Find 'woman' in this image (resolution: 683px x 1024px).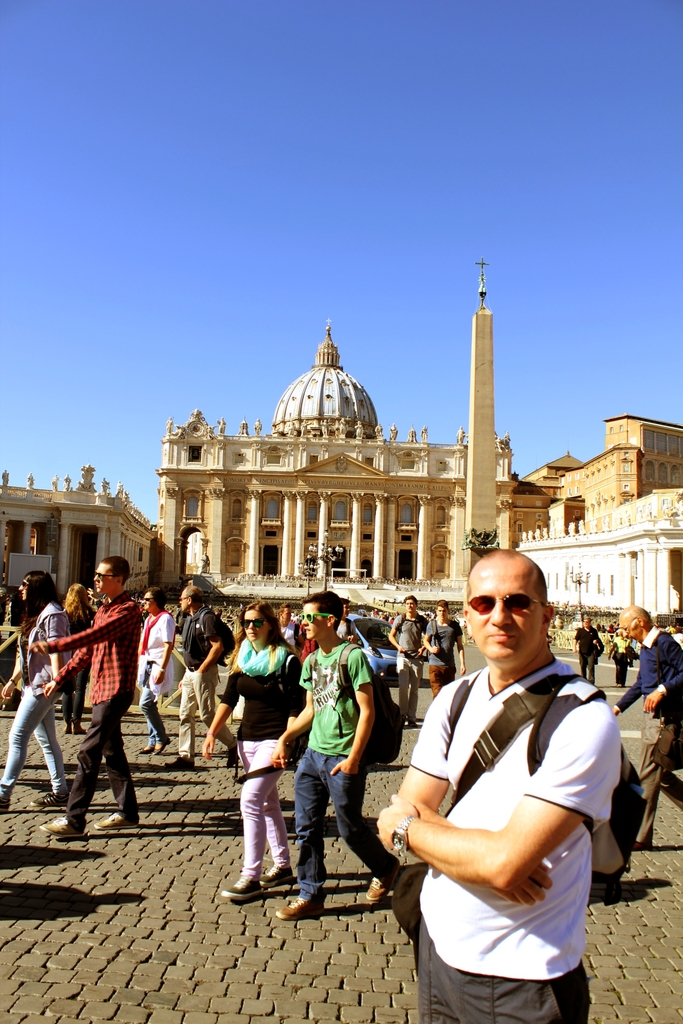
217 607 310 917.
